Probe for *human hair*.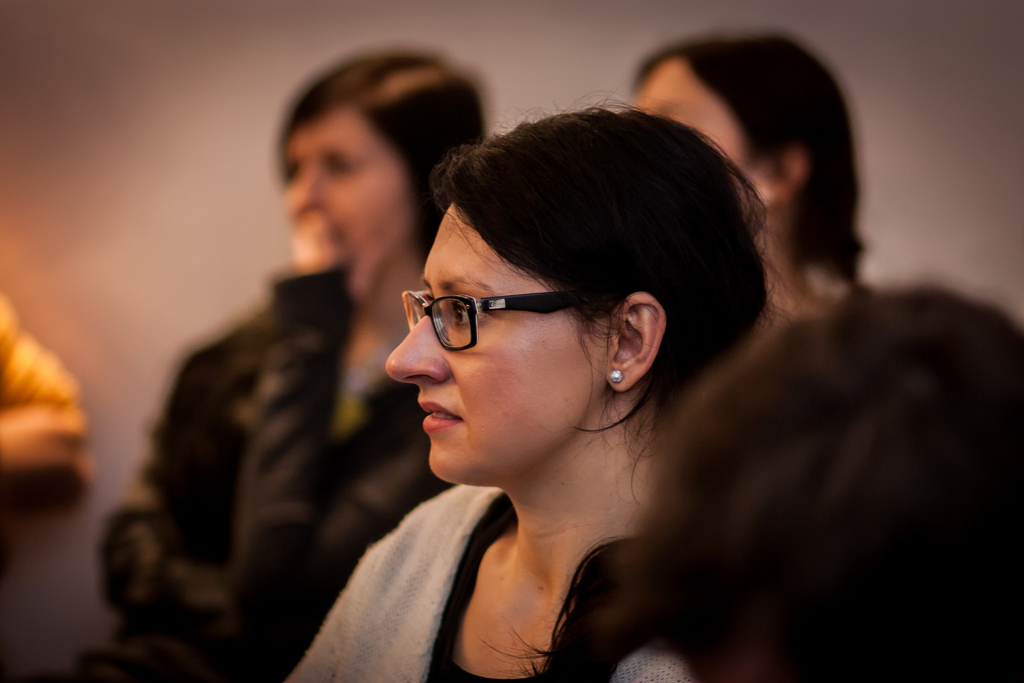
Probe result: 477 283 1023 682.
